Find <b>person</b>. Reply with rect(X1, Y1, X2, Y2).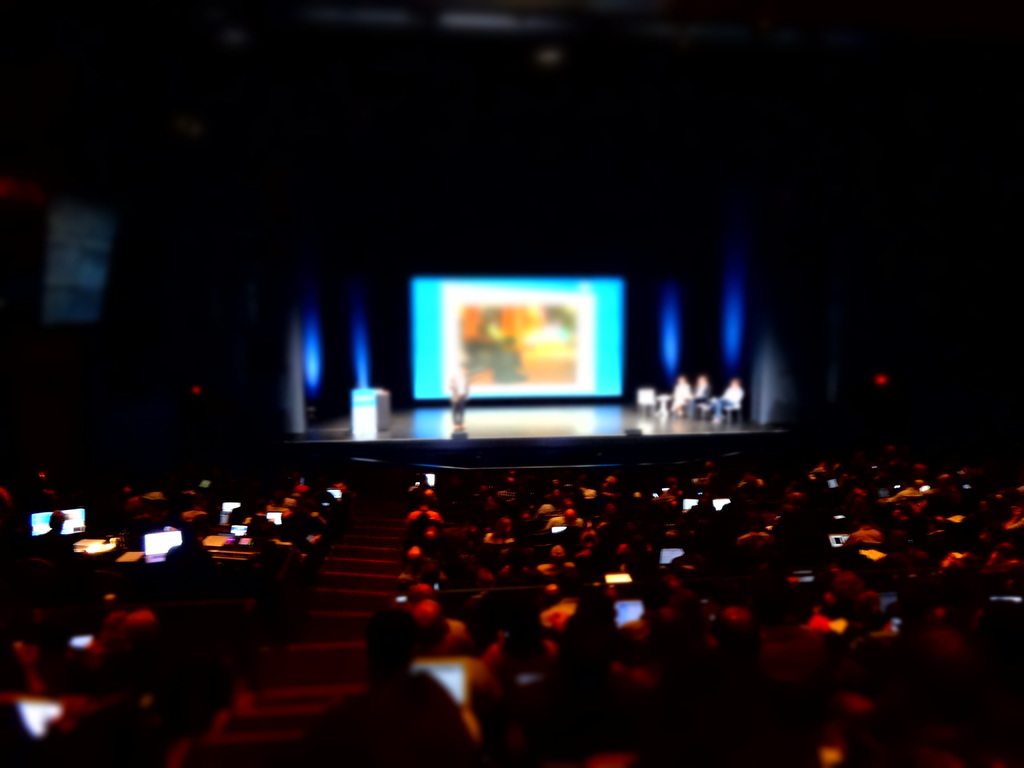
rect(451, 363, 473, 430).
